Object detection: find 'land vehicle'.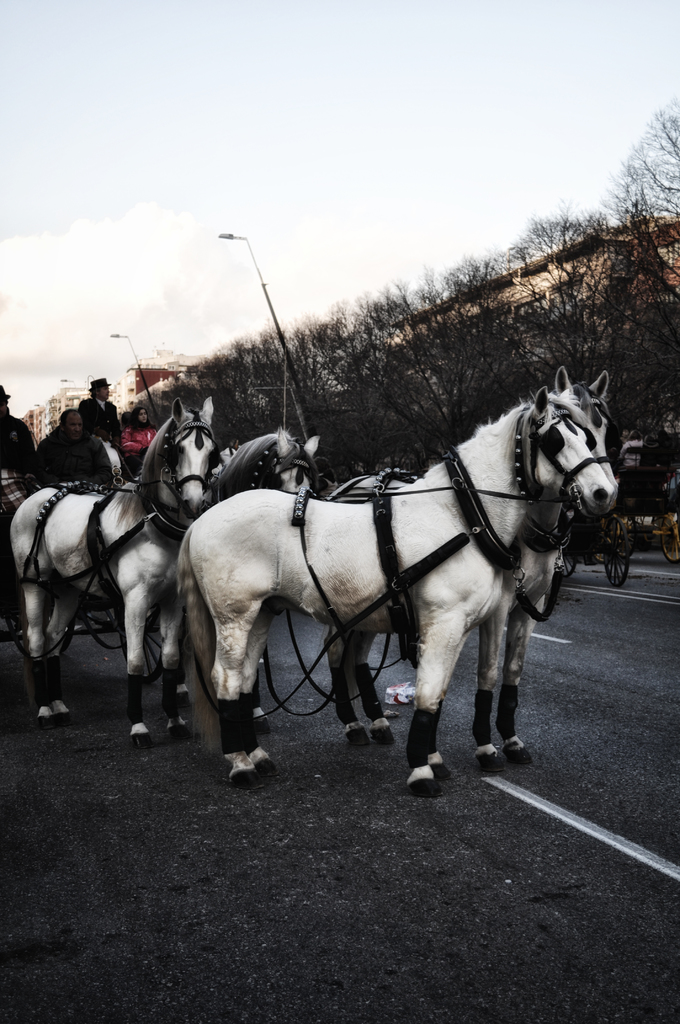
<box>2,582,166,667</box>.
